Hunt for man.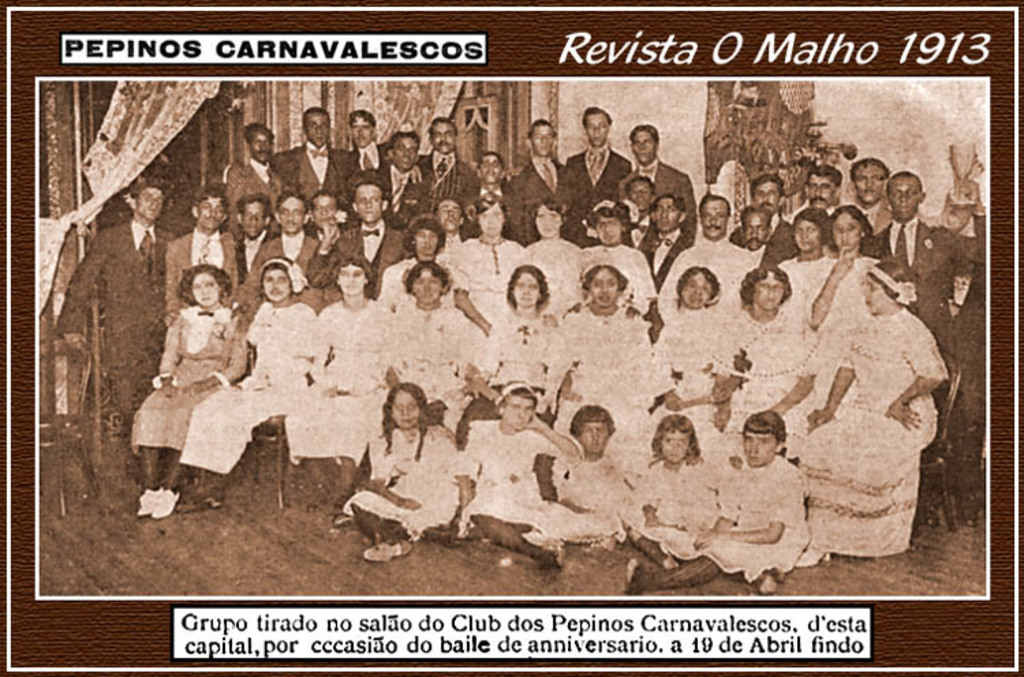
Hunted down at [left=636, top=195, right=694, bottom=340].
